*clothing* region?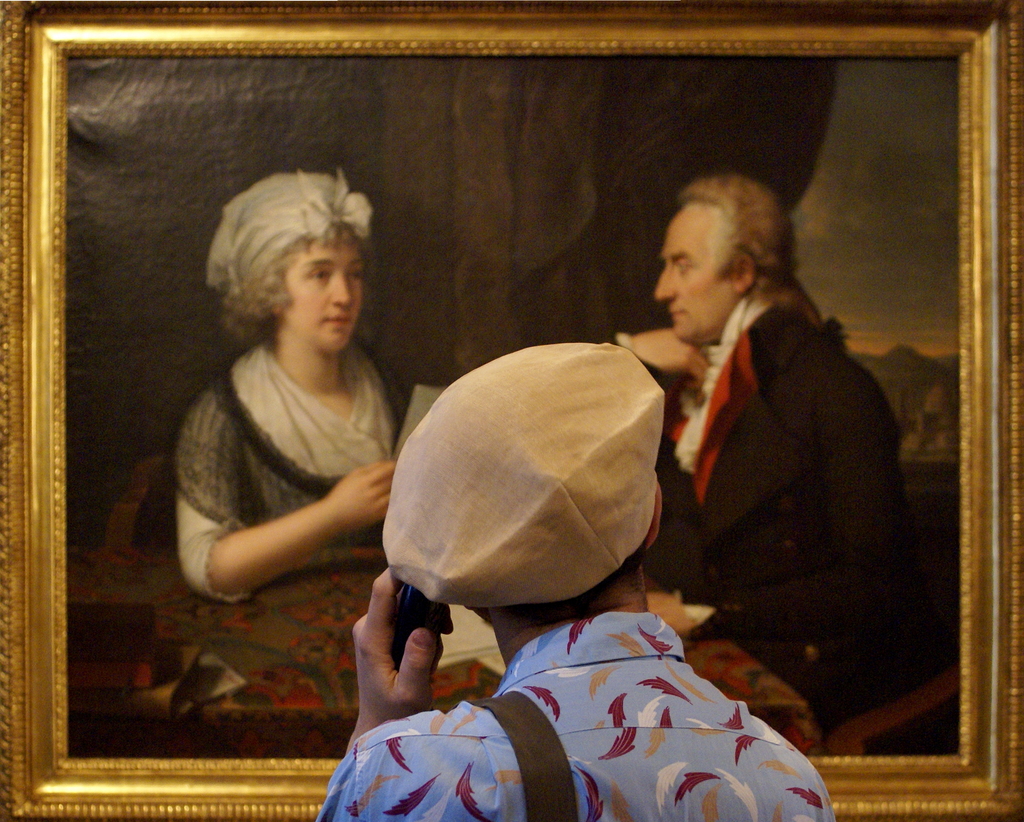
bbox=(592, 274, 918, 719)
